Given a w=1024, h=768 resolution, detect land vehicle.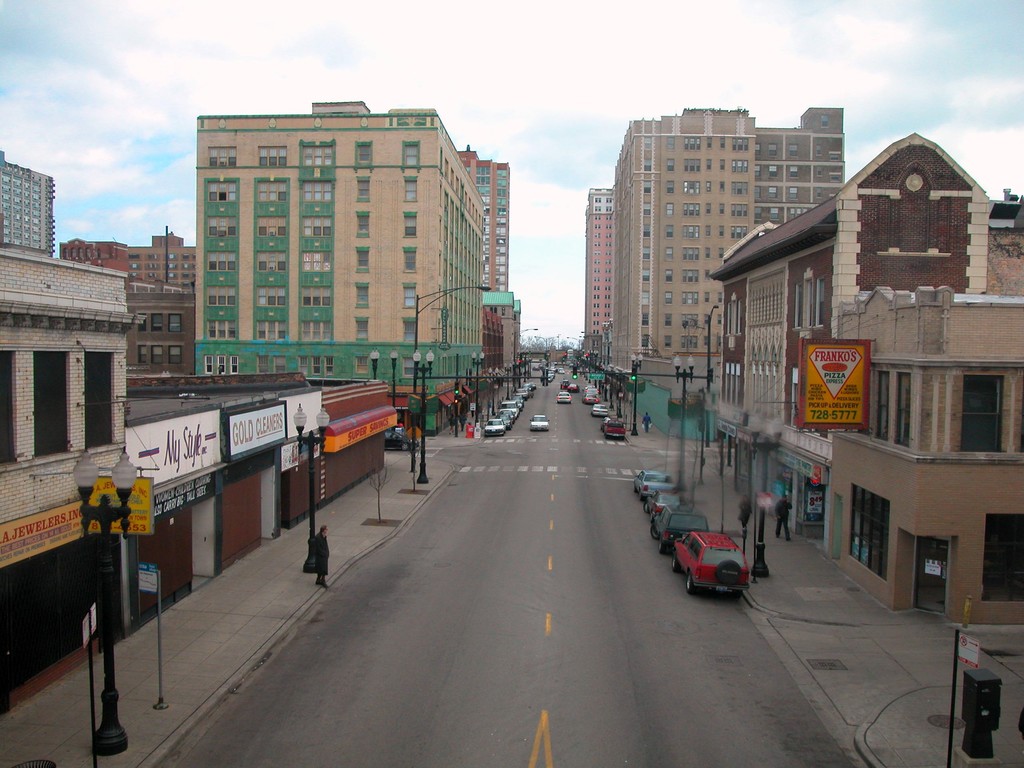
BBox(534, 415, 548, 426).
